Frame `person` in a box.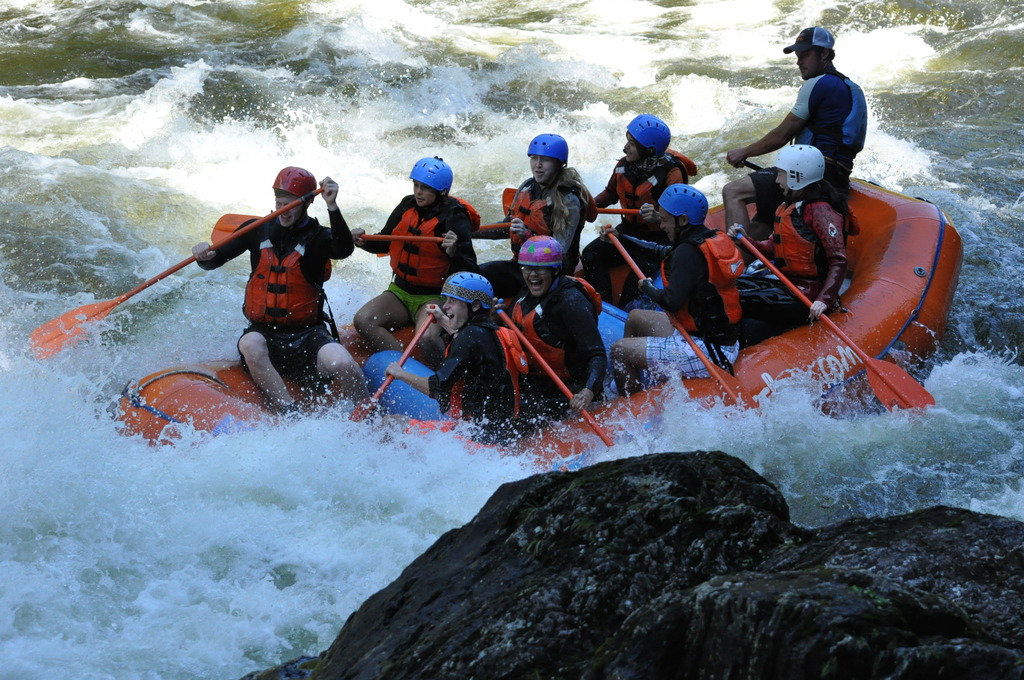
x1=488 y1=230 x2=605 y2=429.
